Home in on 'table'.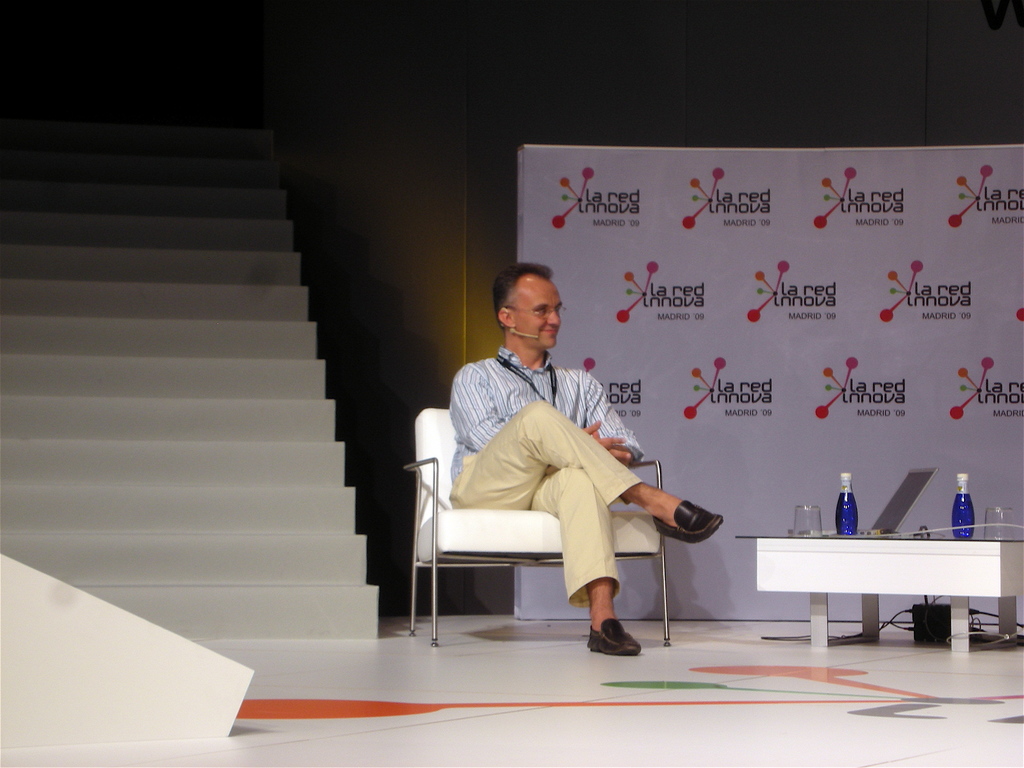
Homed in at region(732, 533, 1023, 654).
